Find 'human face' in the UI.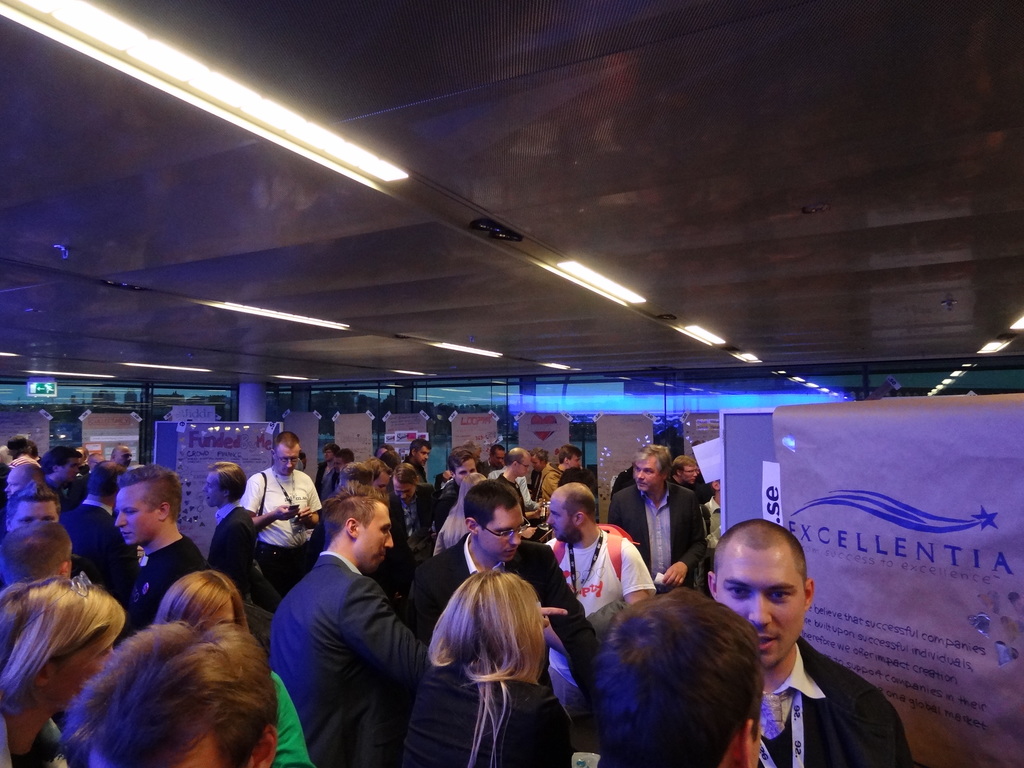
UI element at l=517, t=458, r=529, b=475.
